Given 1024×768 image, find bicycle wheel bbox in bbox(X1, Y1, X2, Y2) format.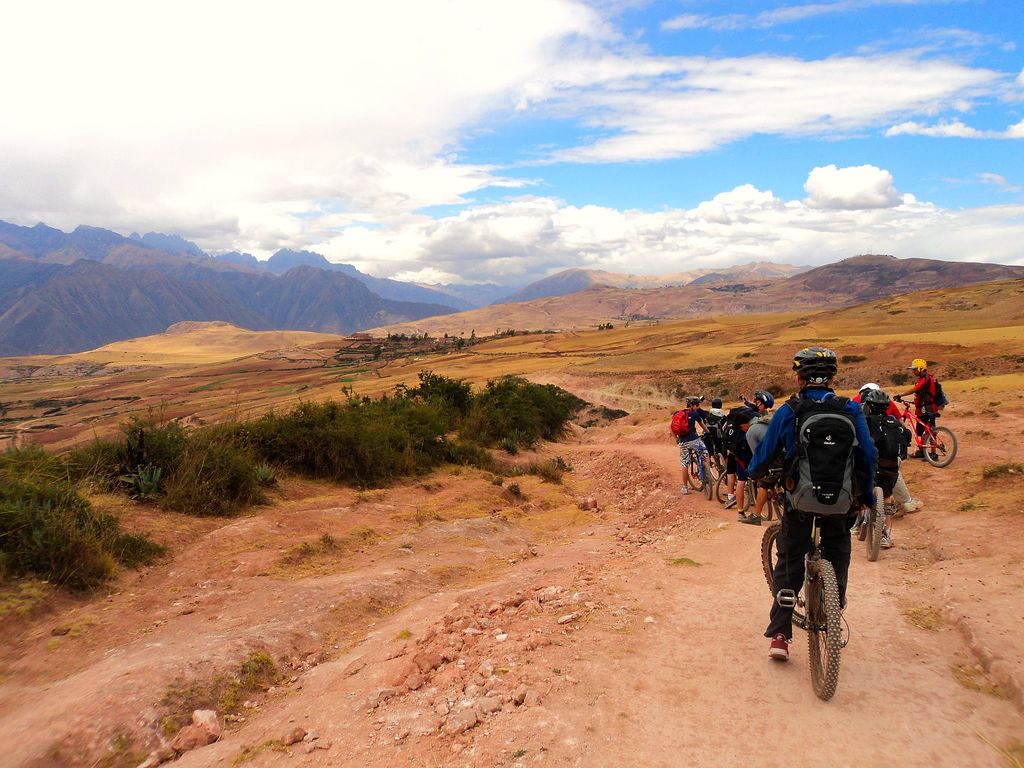
bbox(794, 564, 860, 695).
